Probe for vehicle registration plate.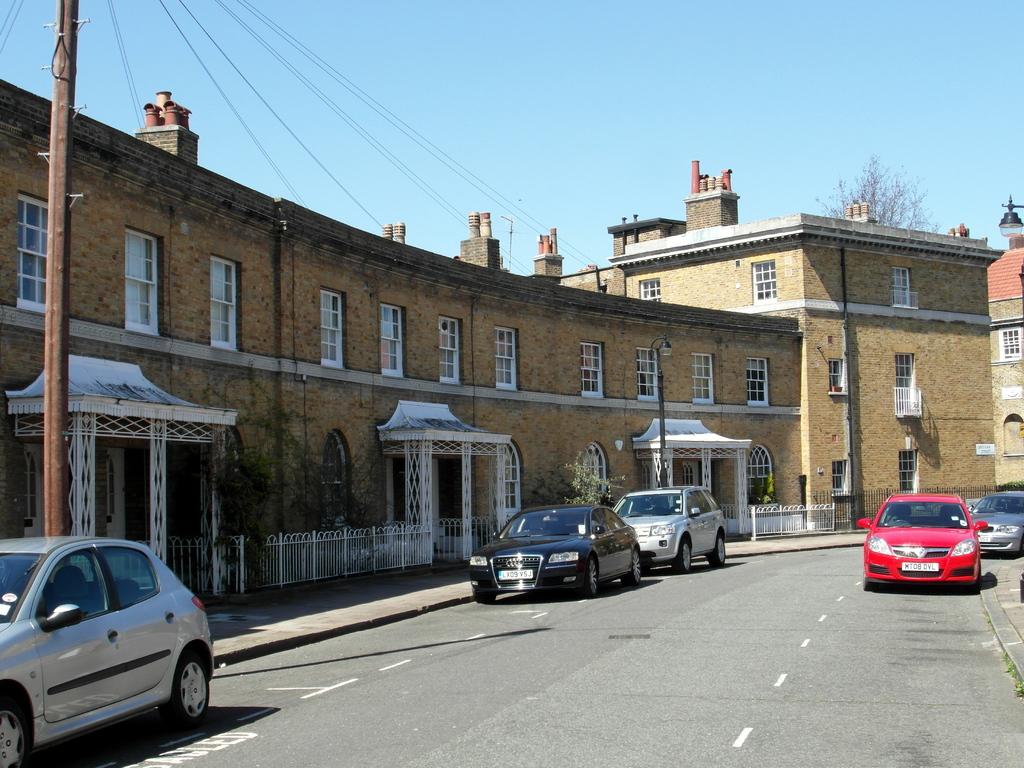
Probe result: bbox(497, 570, 533, 580).
